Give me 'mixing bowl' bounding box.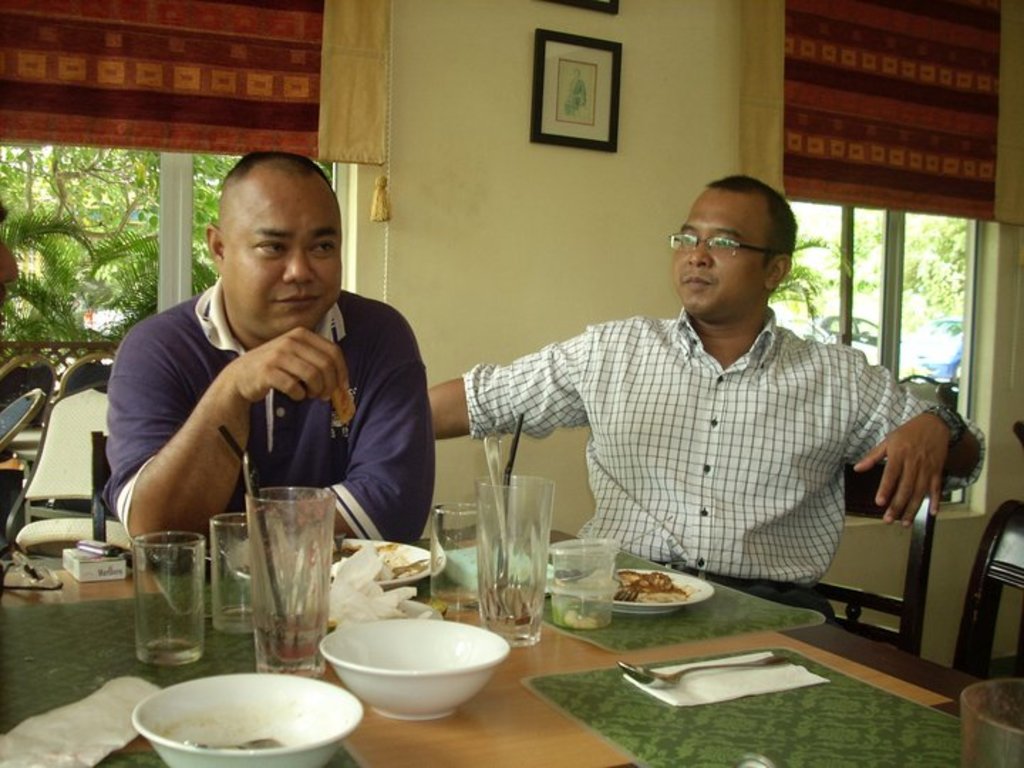
<box>303,606,506,727</box>.
